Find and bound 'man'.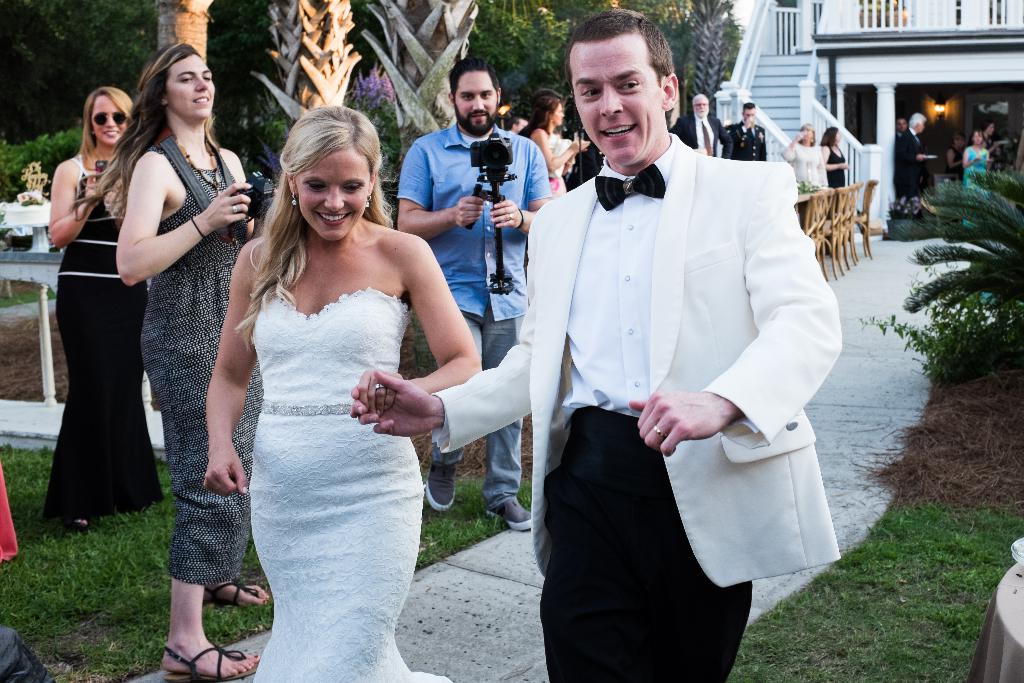
Bound: <bbox>722, 97, 771, 153</bbox>.
